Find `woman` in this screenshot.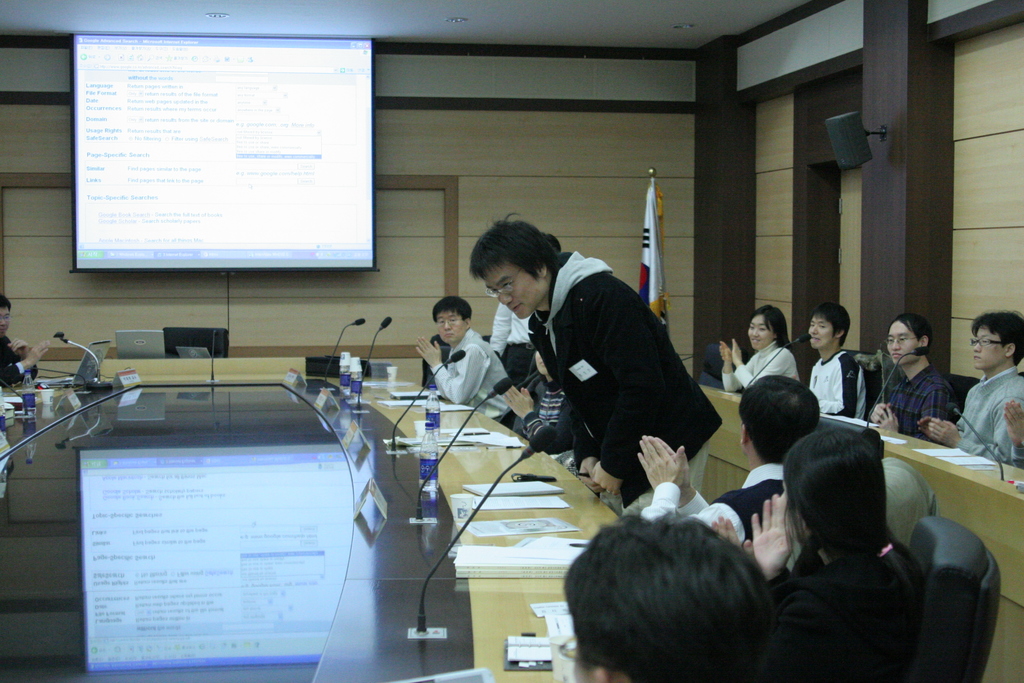
The bounding box for `woman` is box(752, 408, 959, 680).
